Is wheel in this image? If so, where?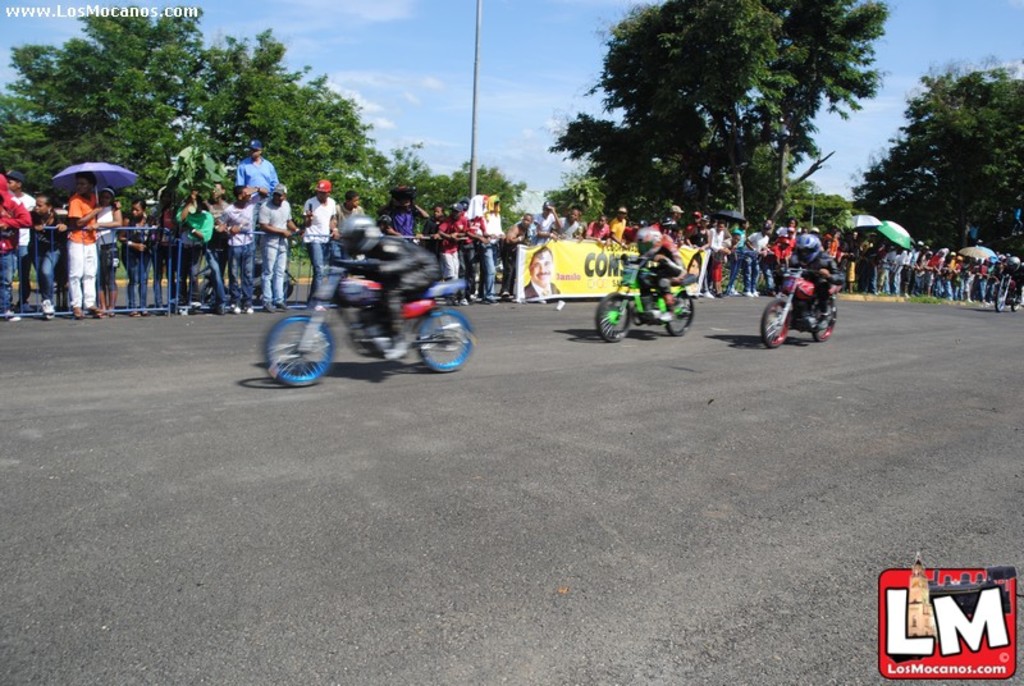
Yes, at bbox=(262, 314, 330, 383).
